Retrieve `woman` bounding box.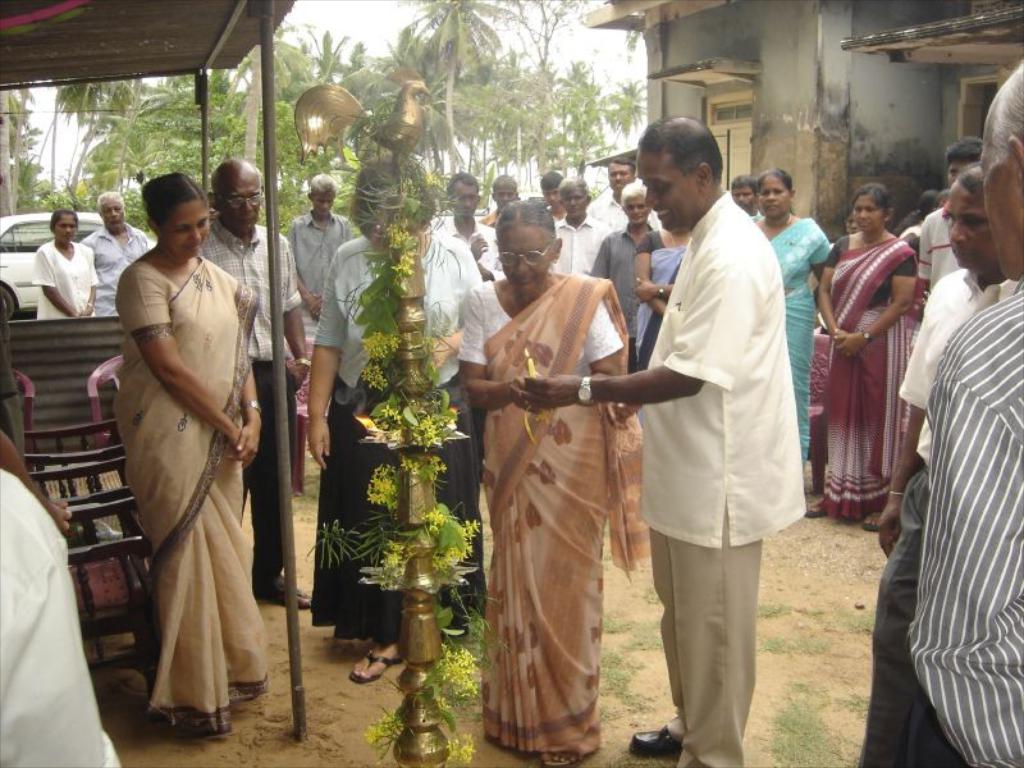
Bounding box: crop(896, 187, 946, 348).
